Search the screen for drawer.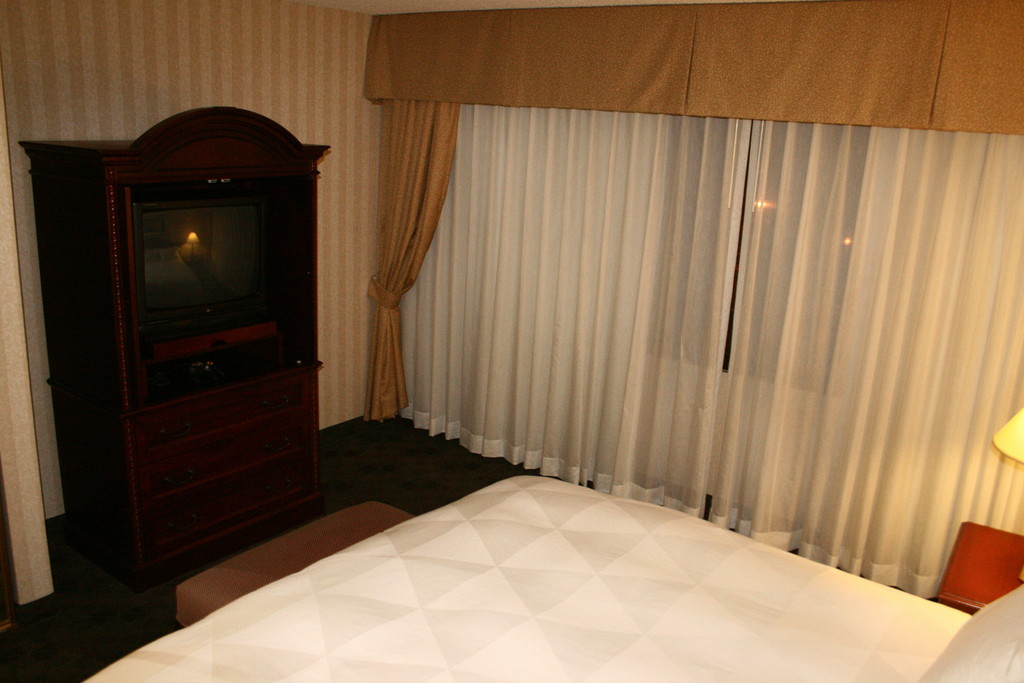
Found at l=143, t=447, r=308, b=548.
